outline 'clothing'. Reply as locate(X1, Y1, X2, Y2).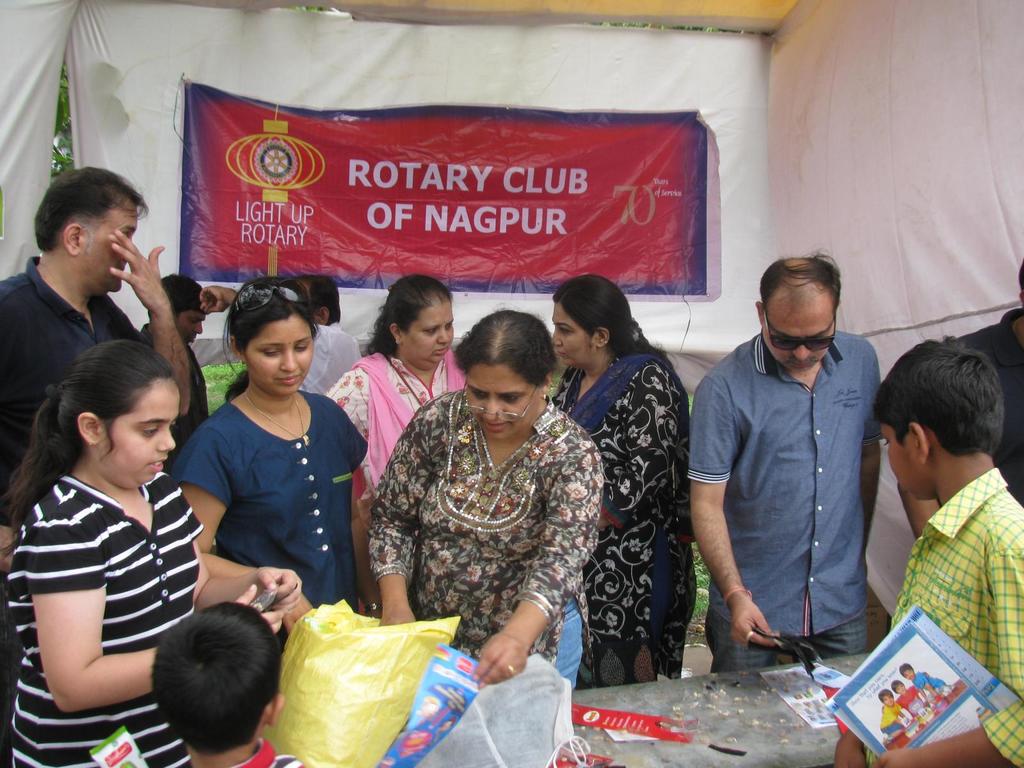
locate(955, 310, 1023, 499).
